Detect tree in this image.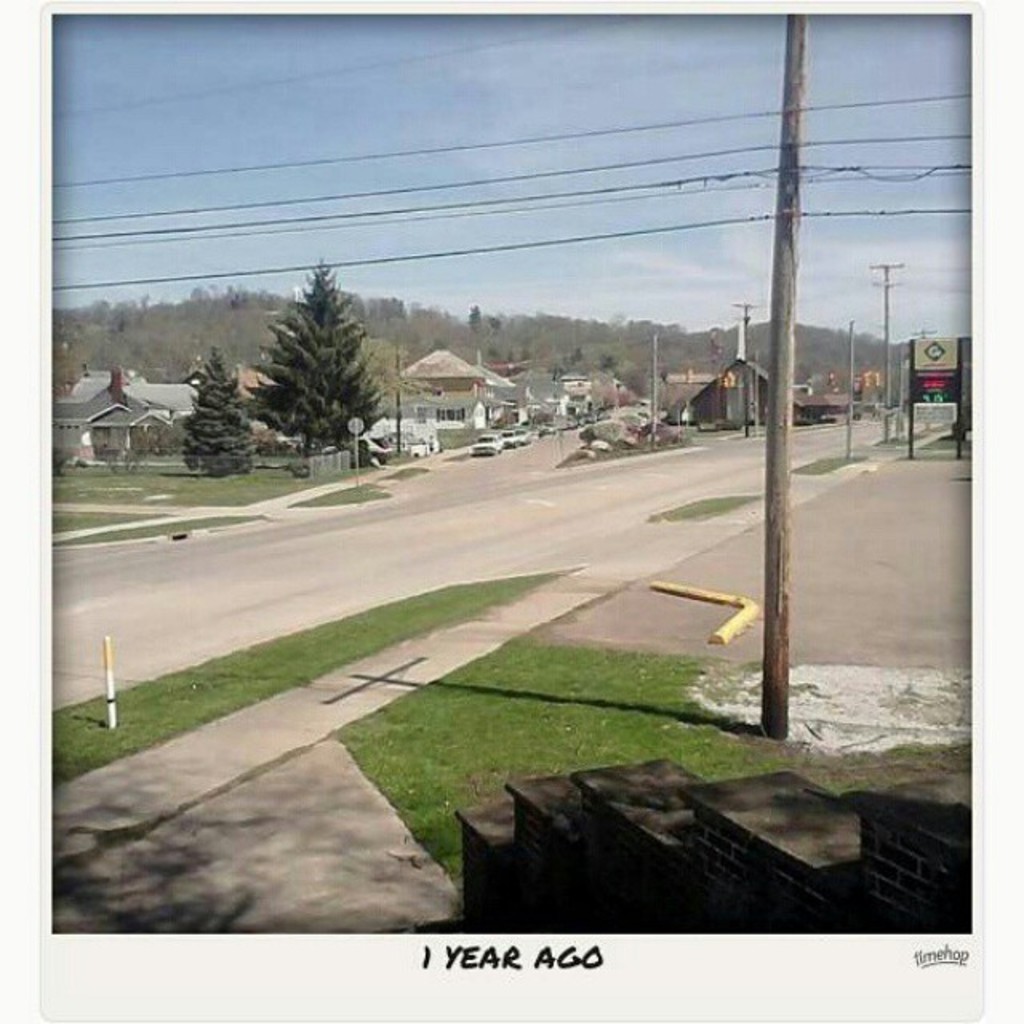
Detection: bbox=(181, 346, 258, 475).
